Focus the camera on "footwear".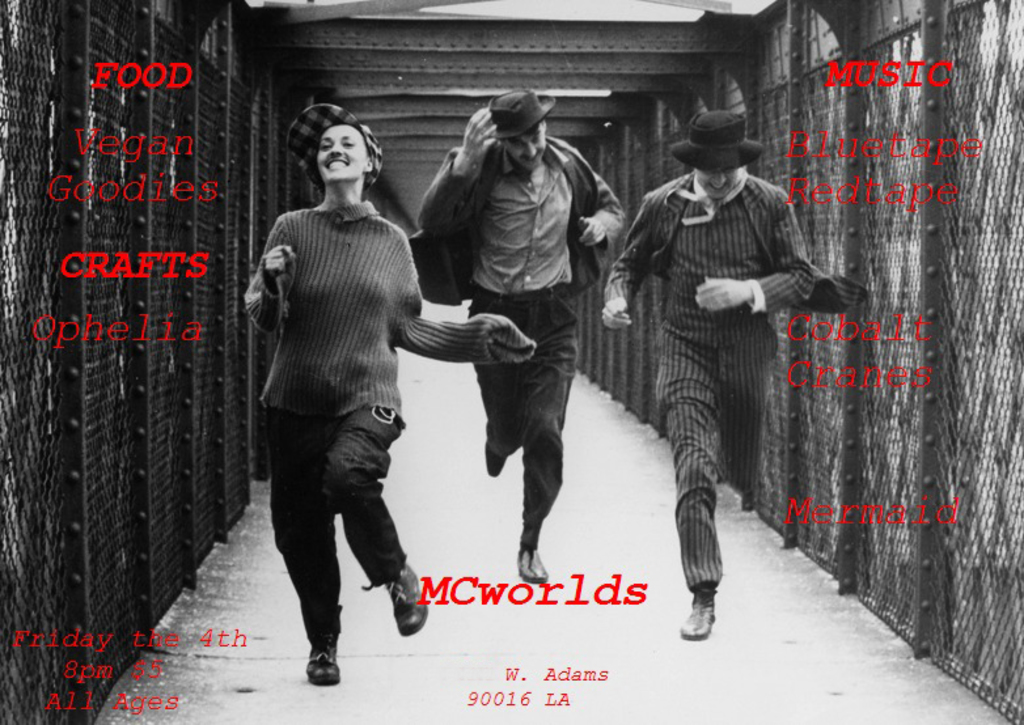
Focus region: (482,446,504,476).
